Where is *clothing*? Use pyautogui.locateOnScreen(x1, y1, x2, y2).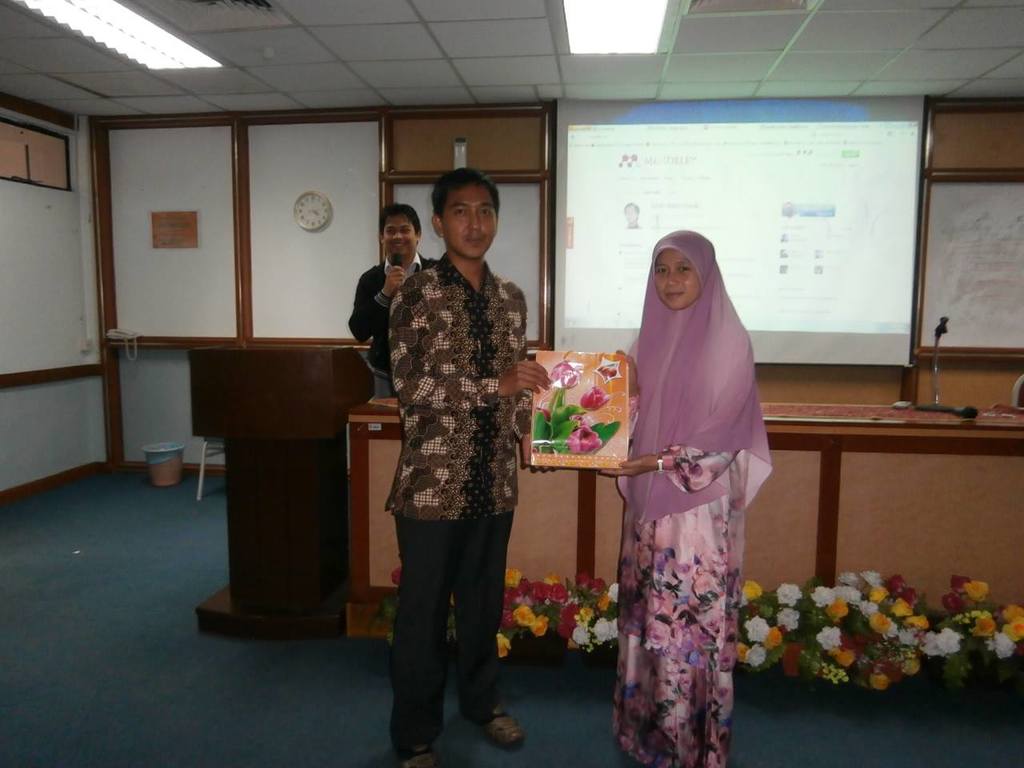
pyautogui.locateOnScreen(618, 255, 796, 752).
